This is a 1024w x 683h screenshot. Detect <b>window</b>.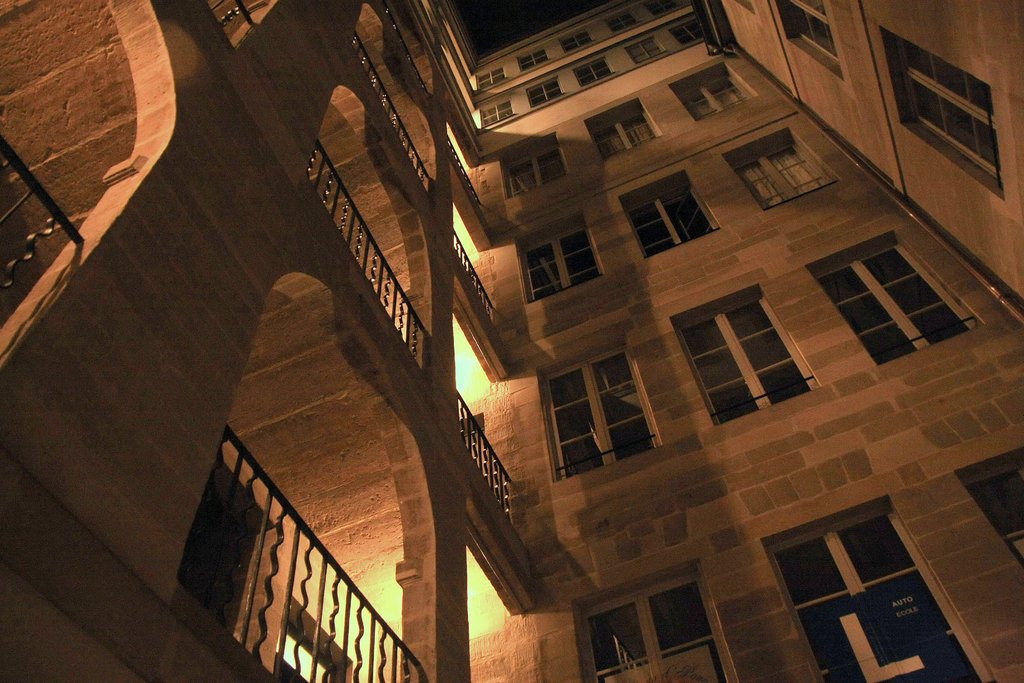
501/149/565/203.
